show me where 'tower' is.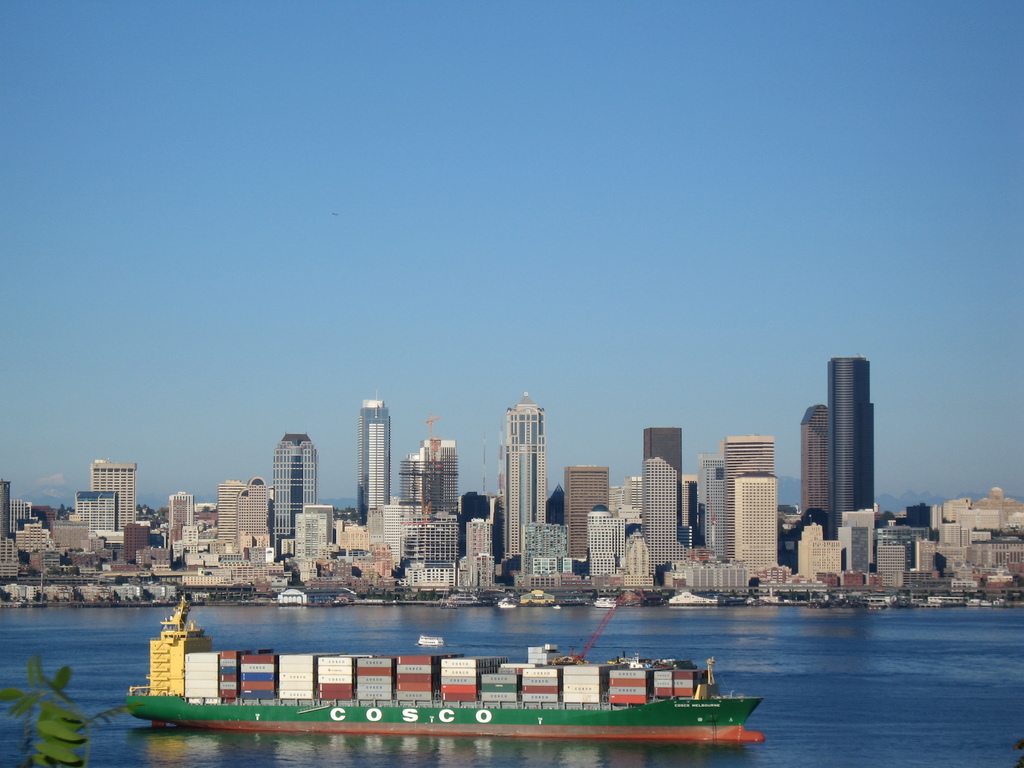
'tower' is at bbox=[497, 405, 542, 576].
